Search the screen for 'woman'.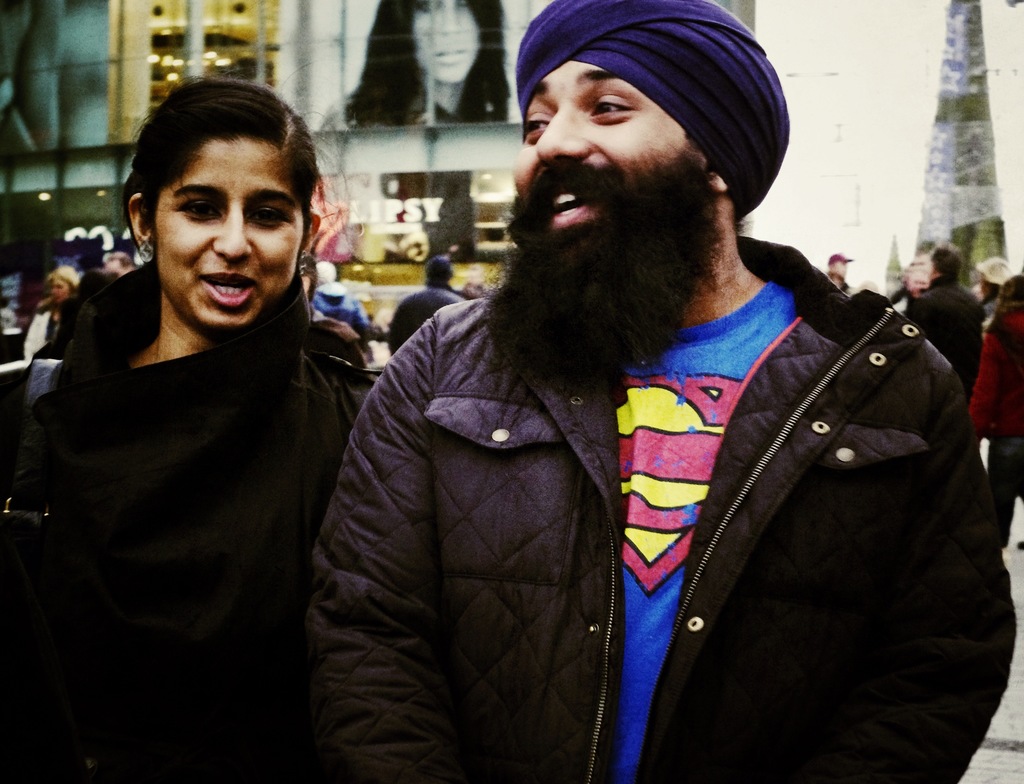
Found at (x1=23, y1=263, x2=78, y2=364).
